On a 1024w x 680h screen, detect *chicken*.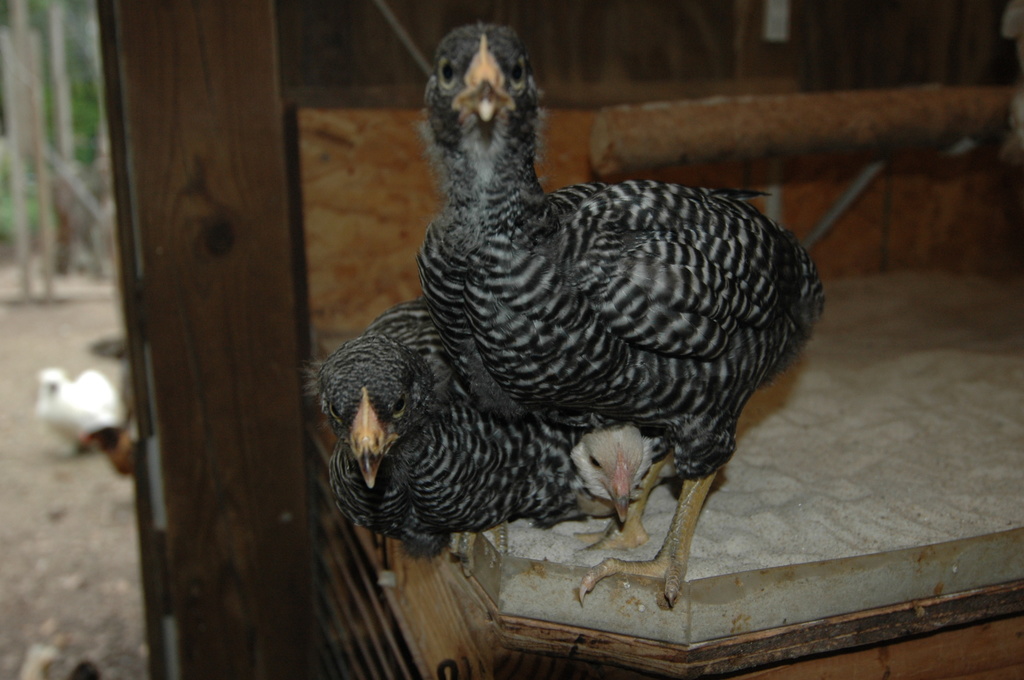
left=420, top=15, right=827, bottom=603.
